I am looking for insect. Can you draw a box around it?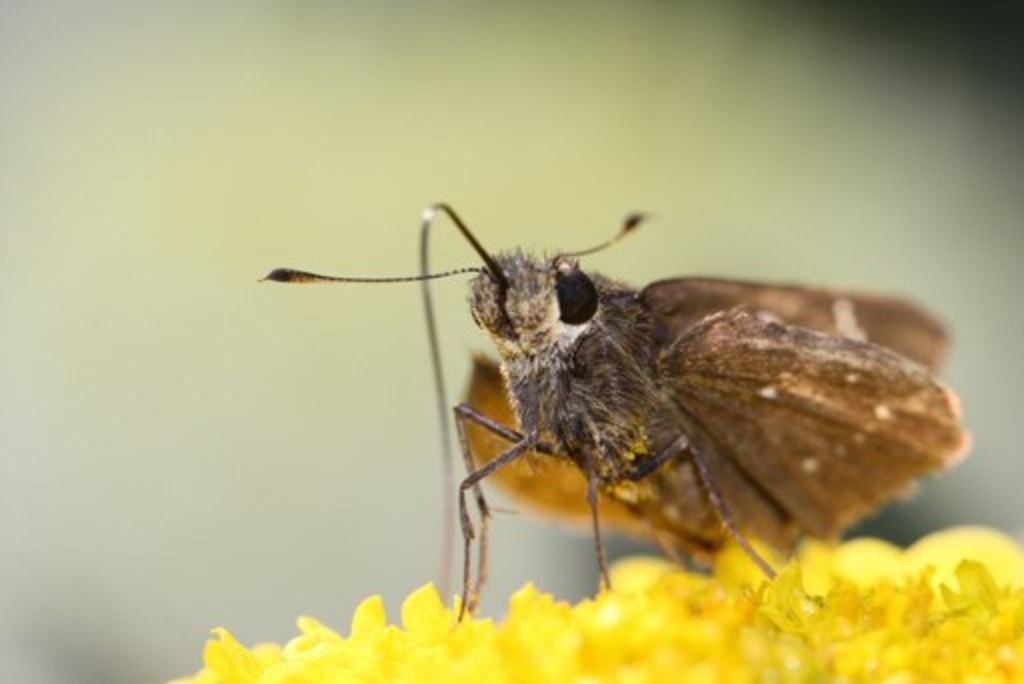
Sure, the bounding box is x1=256 y1=196 x2=978 y2=618.
